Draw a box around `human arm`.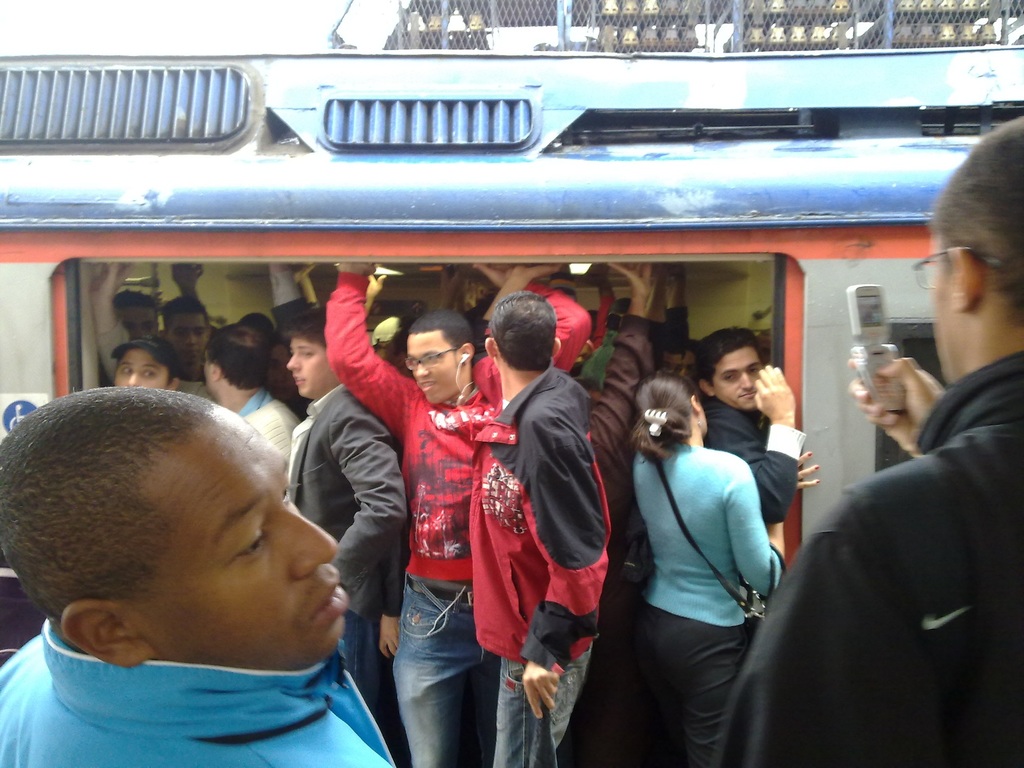
689:362:804:518.
